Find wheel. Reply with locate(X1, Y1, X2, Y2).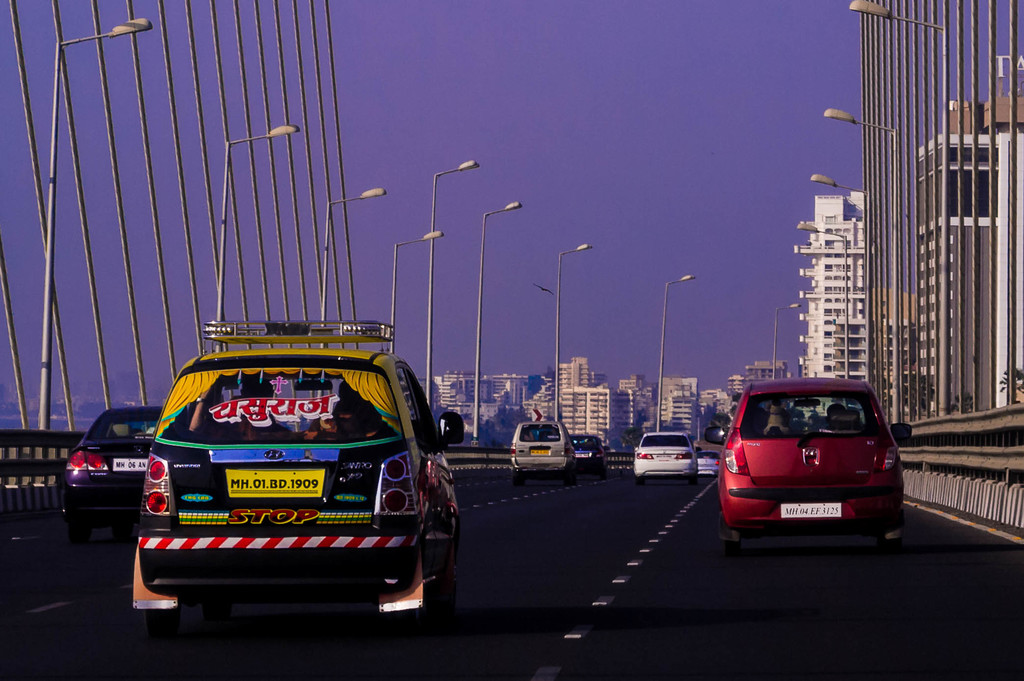
locate(635, 478, 644, 485).
